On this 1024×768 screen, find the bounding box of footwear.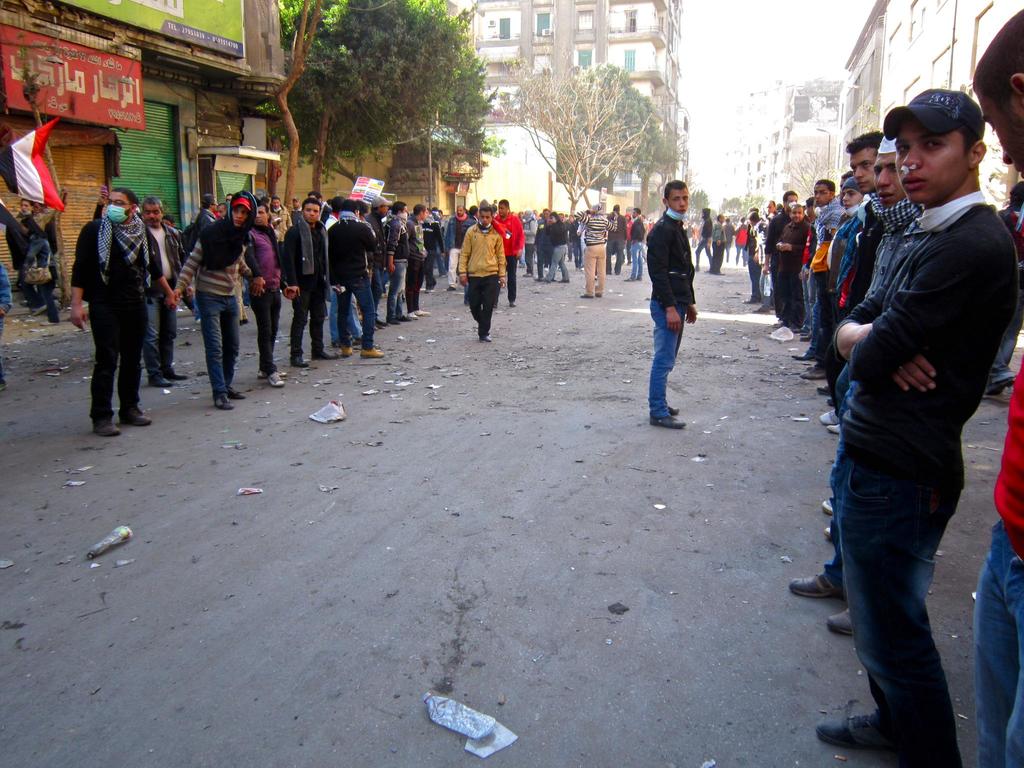
Bounding box: bbox=(792, 350, 811, 357).
